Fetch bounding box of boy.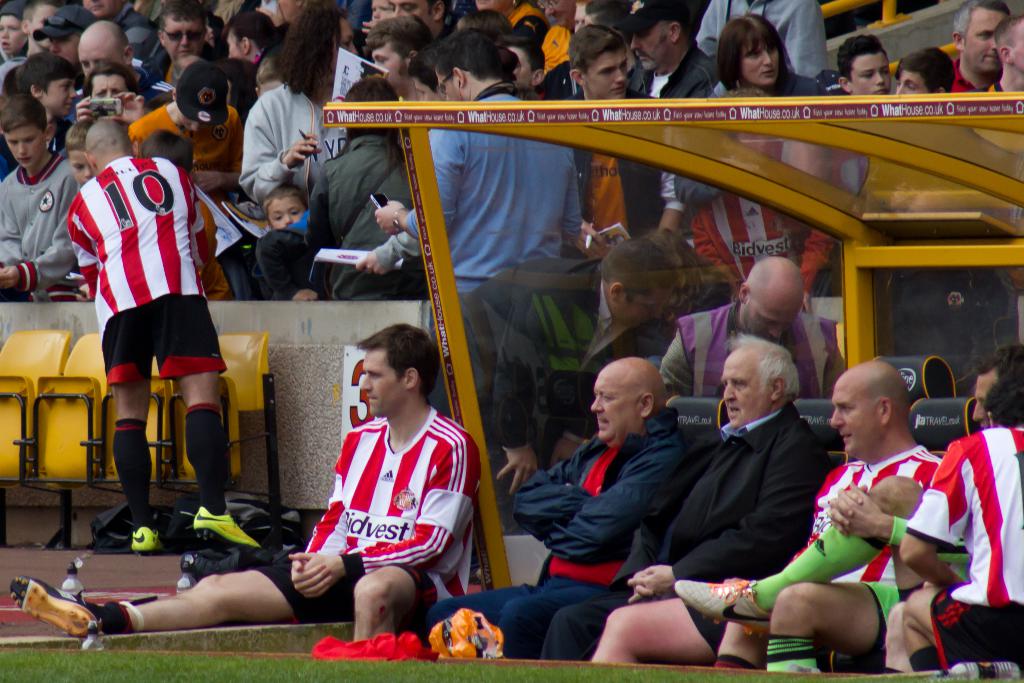
Bbox: pyautogui.locateOnScreen(566, 22, 687, 256).
